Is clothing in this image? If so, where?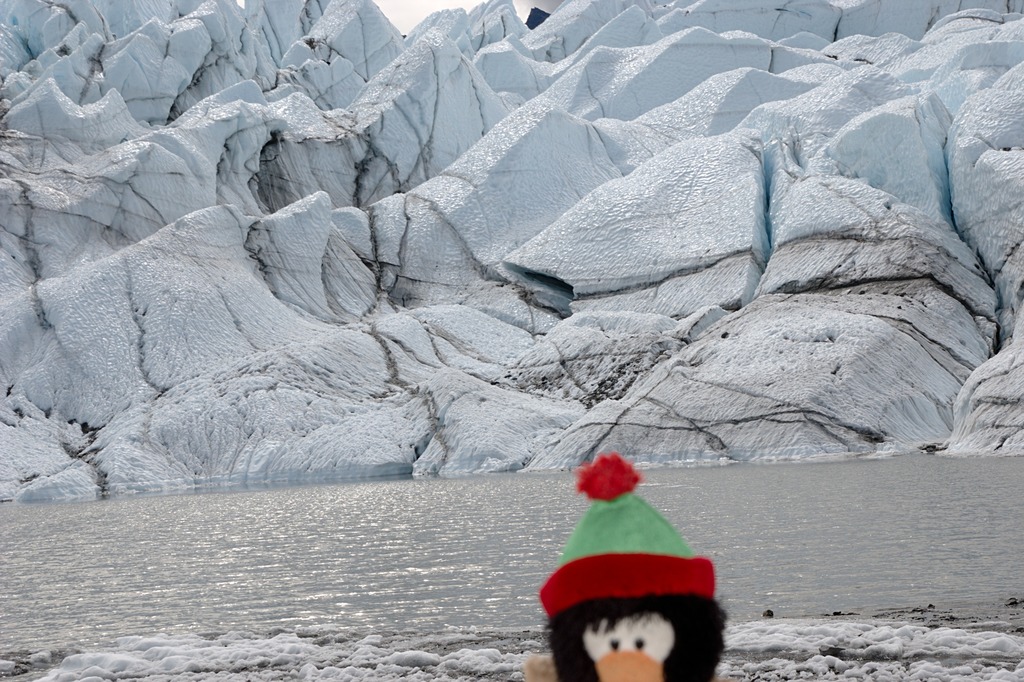
Yes, at locate(541, 437, 727, 619).
